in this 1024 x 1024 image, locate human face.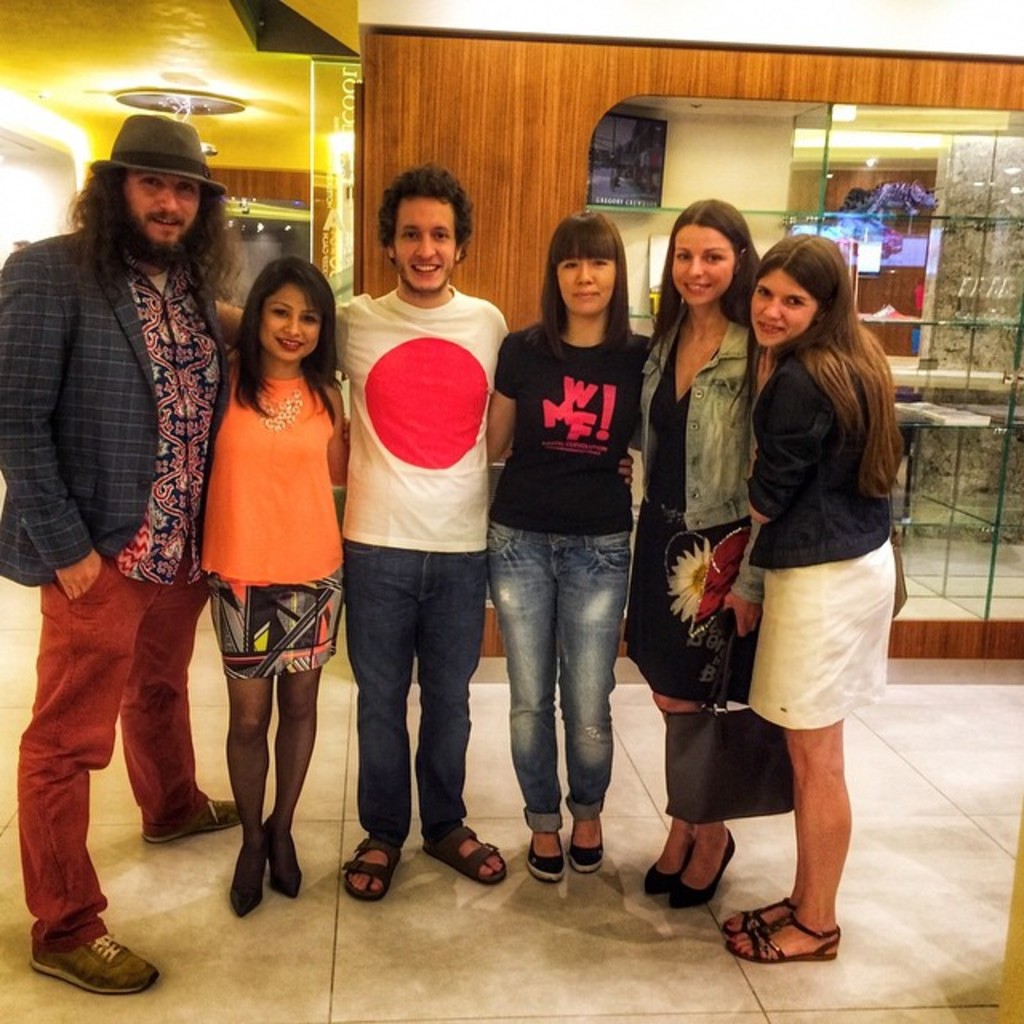
Bounding box: {"x1": 125, "y1": 174, "x2": 202, "y2": 251}.
